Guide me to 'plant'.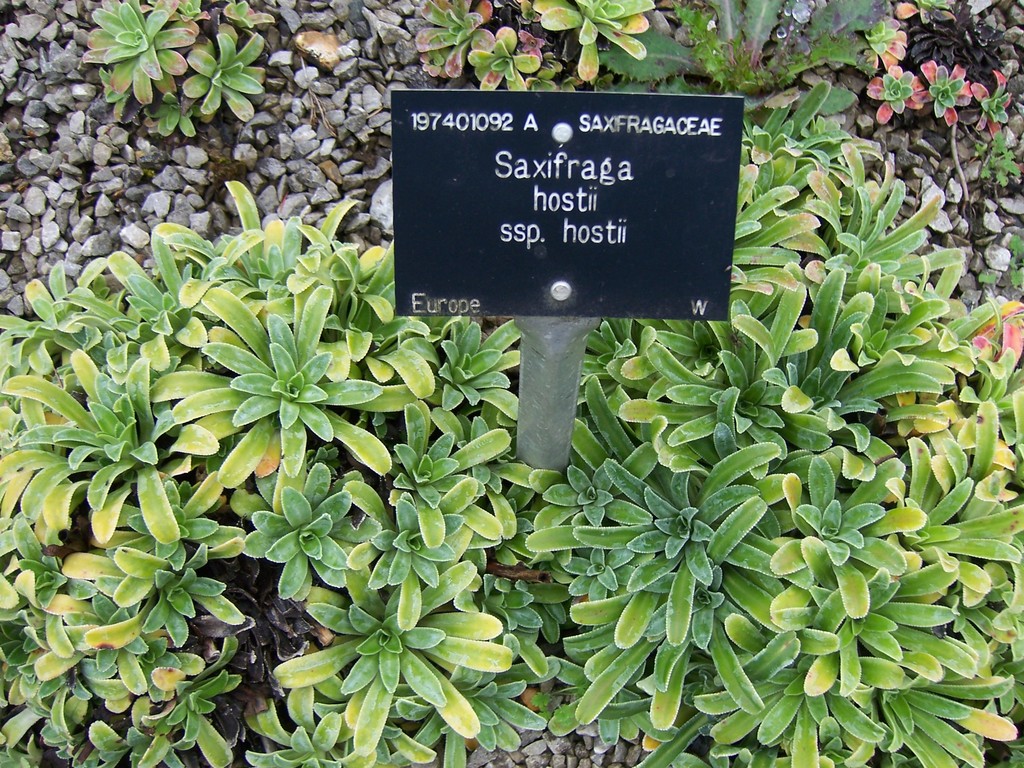
Guidance: 145 84 205 141.
